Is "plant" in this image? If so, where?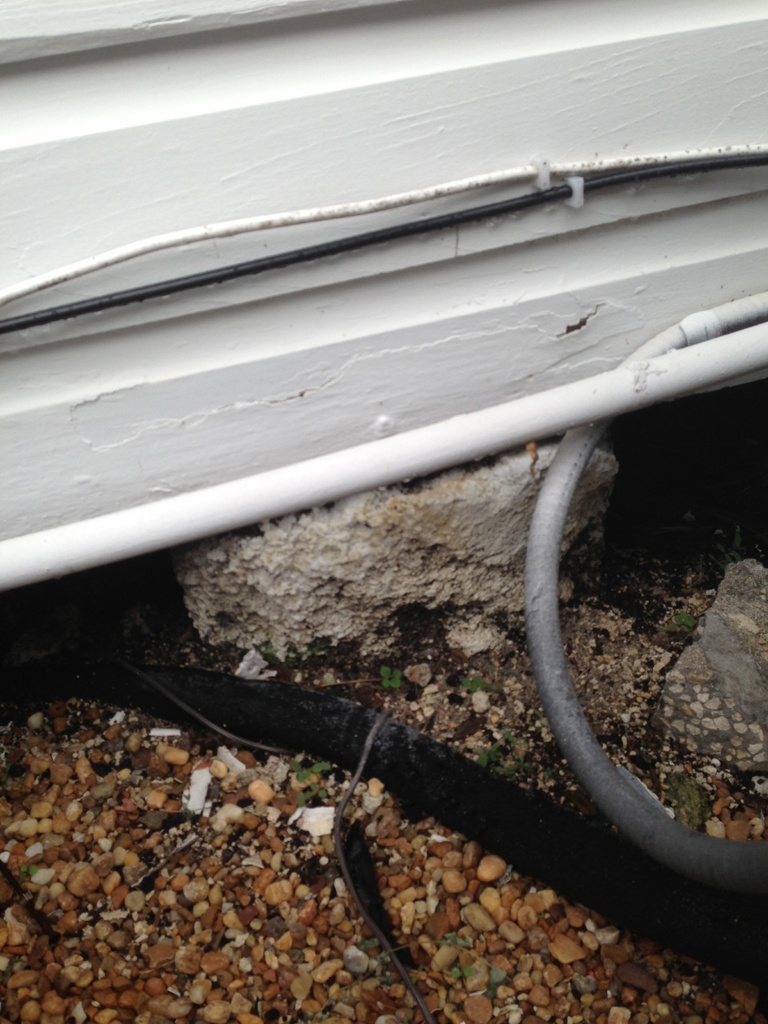
Yes, at 437:927:465:949.
